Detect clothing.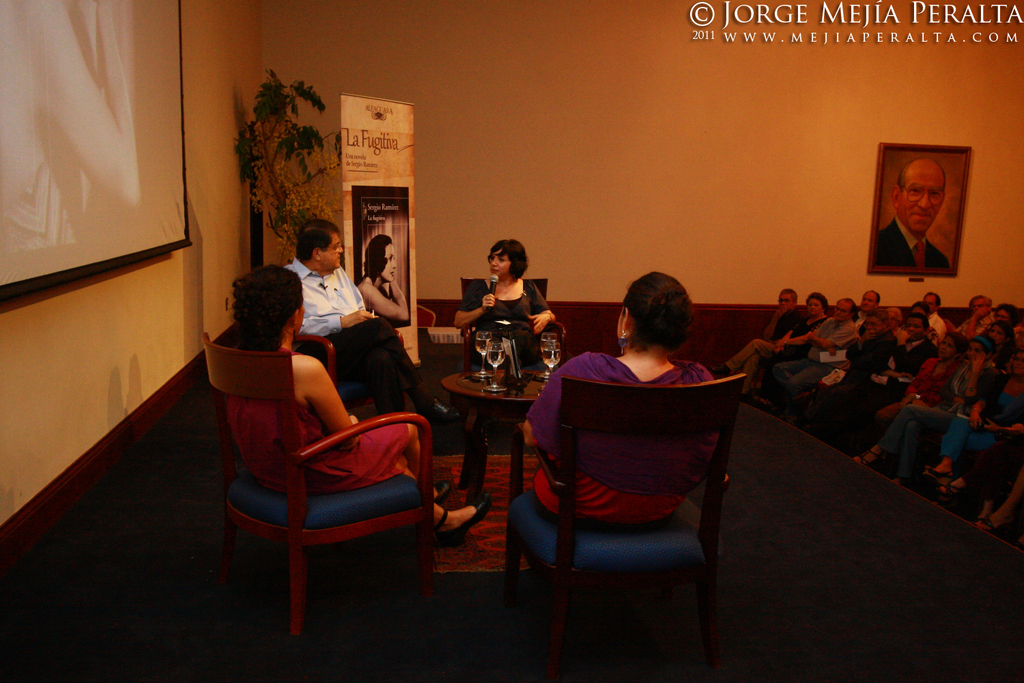
Detected at x1=969 y1=327 x2=1012 y2=365.
